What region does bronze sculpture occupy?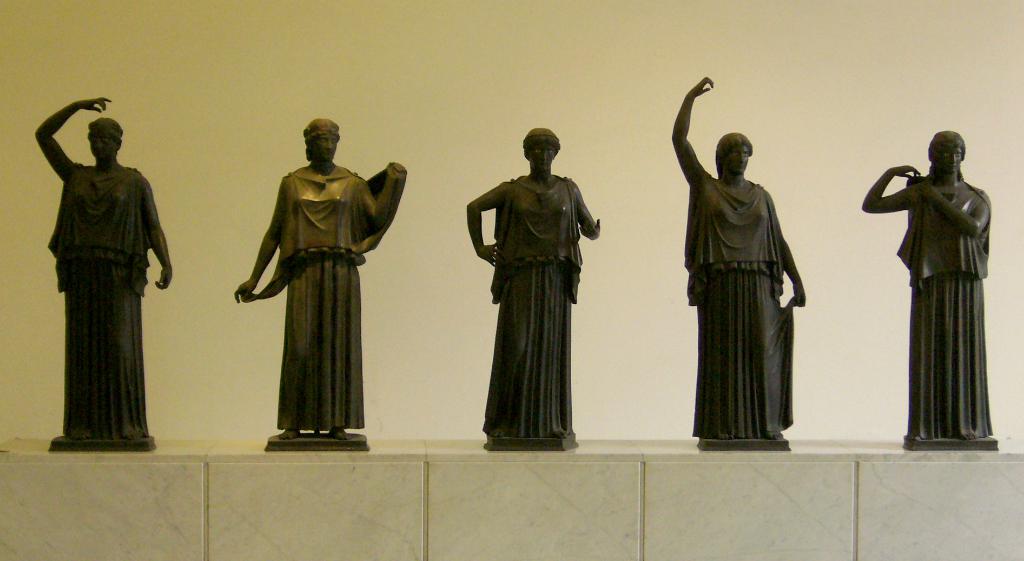
rect(861, 125, 991, 443).
